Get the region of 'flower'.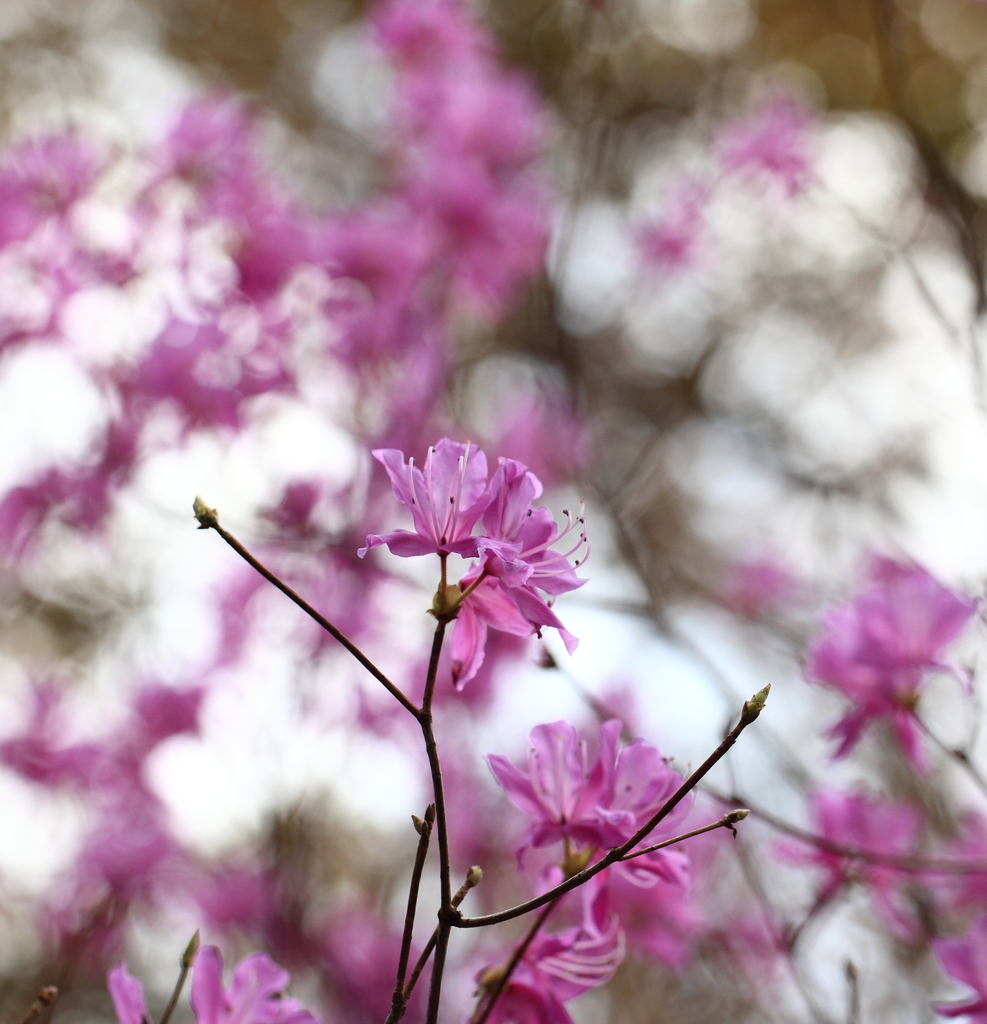
select_region(485, 709, 695, 886).
